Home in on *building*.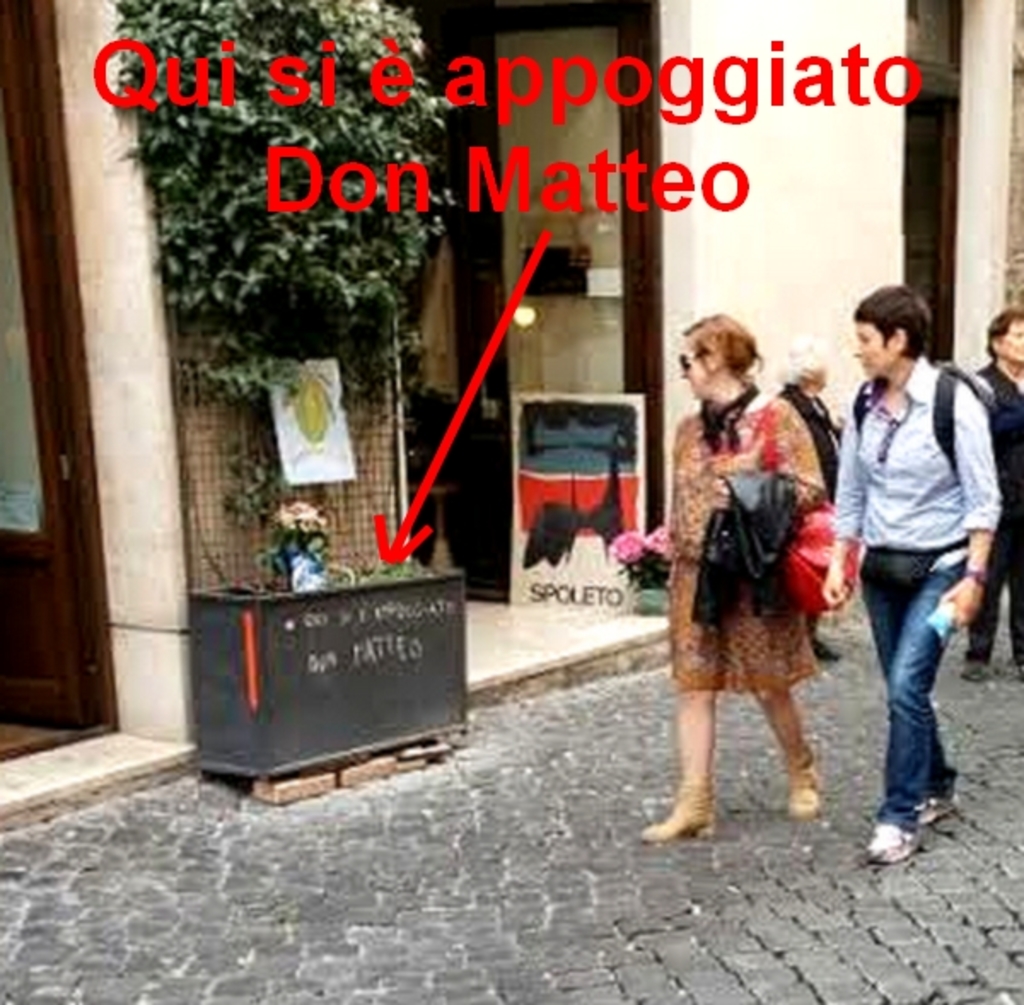
Homed in at 0/0/1022/829.
